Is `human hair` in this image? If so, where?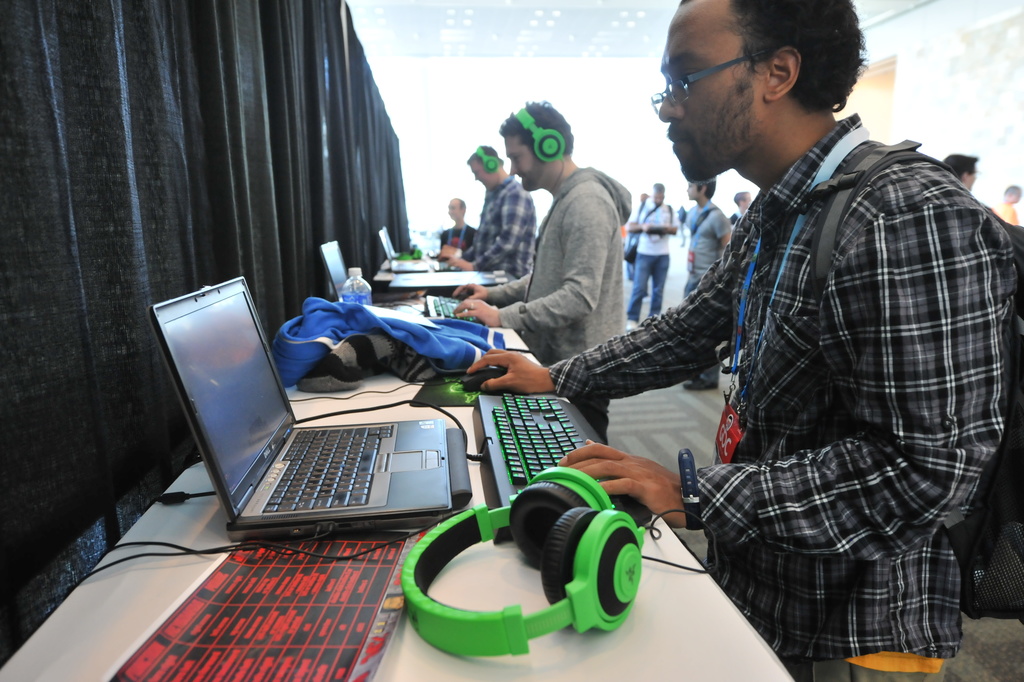
Yes, at pyautogui.locateOnScreen(457, 200, 467, 213).
